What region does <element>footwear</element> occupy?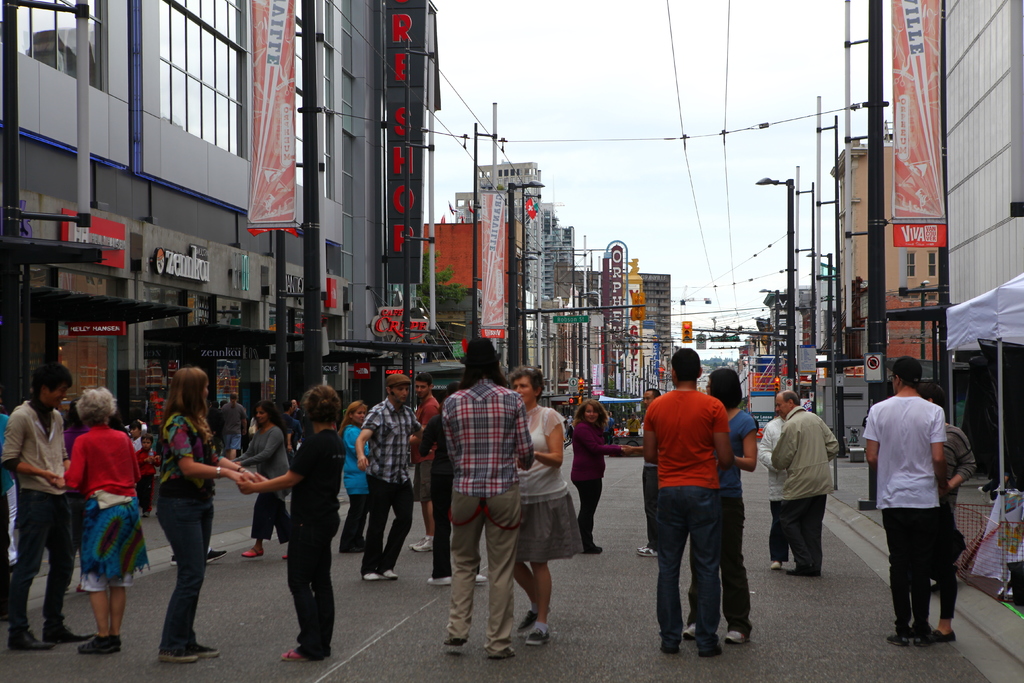
rect(380, 568, 400, 582).
